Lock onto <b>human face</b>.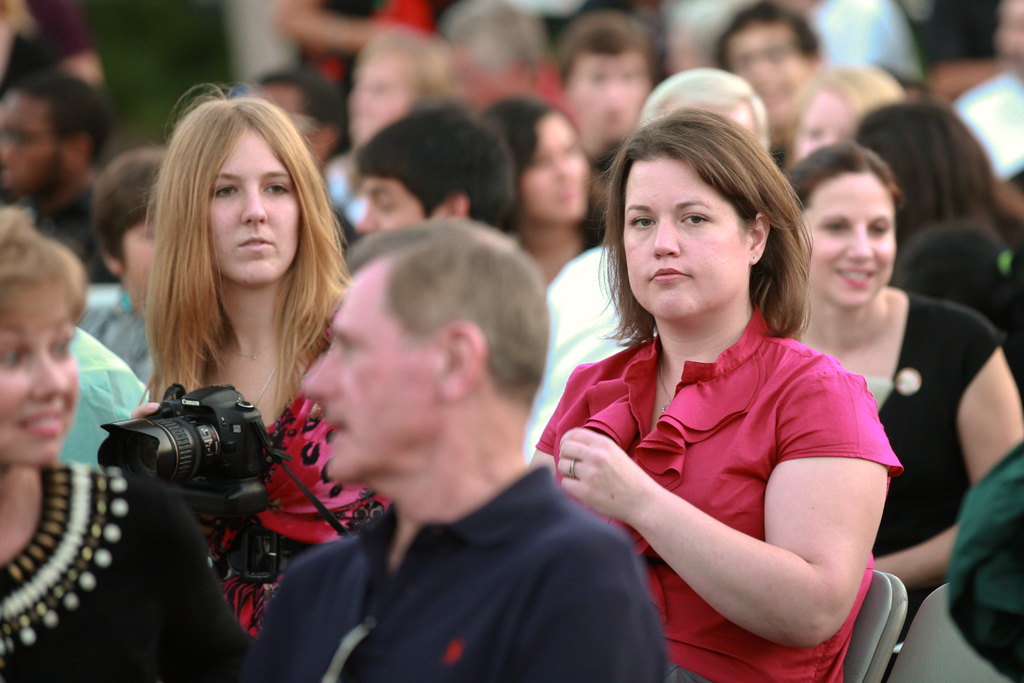
Locked: crop(726, 20, 810, 125).
